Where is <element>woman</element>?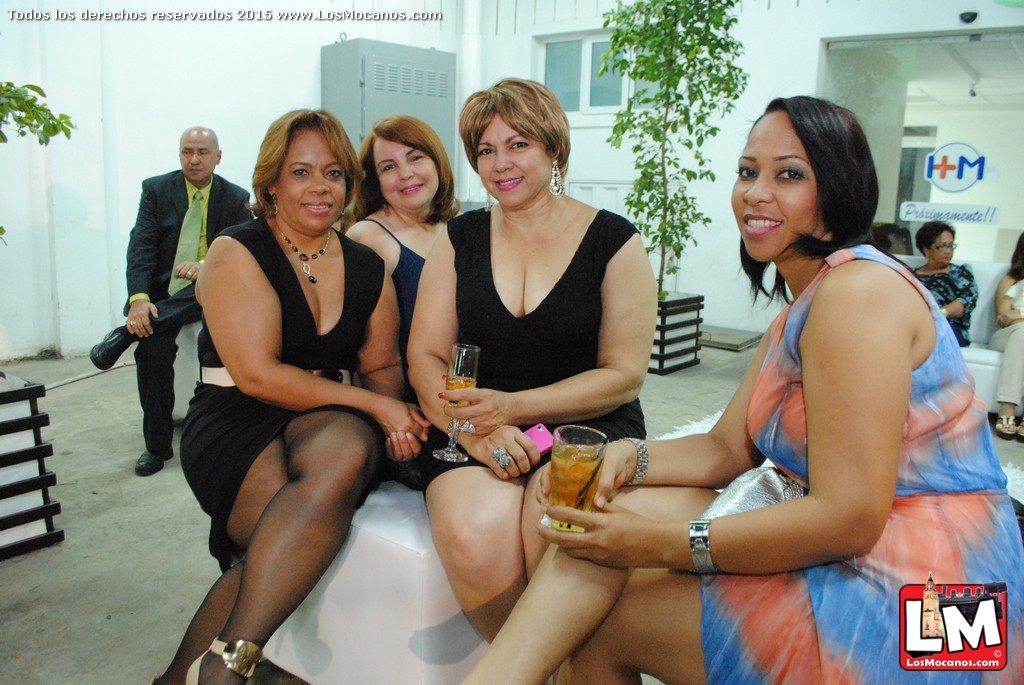
x1=459, y1=92, x2=1023, y2=684.
